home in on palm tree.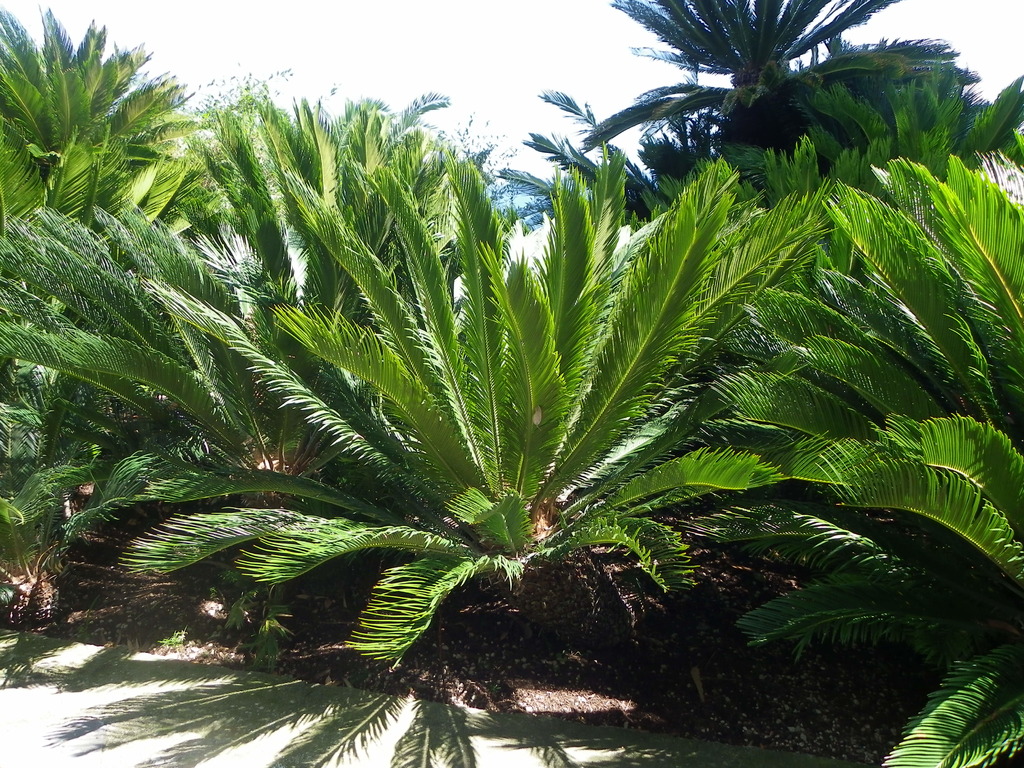
Homed in at (x1=691, y1=405, x2=877, y2=704).
